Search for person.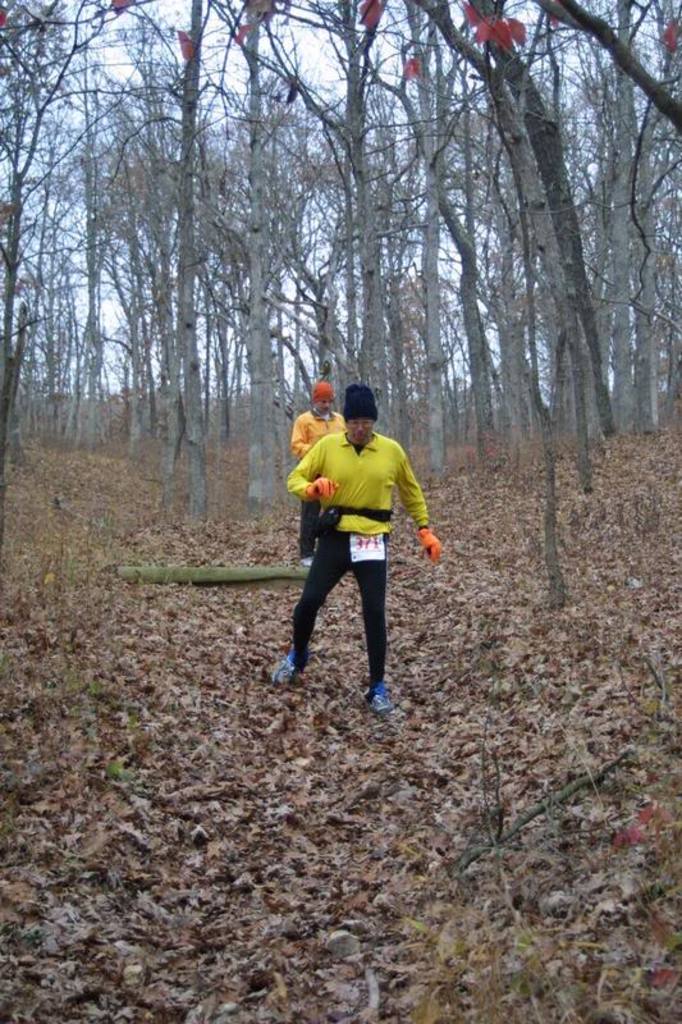
Found at <bbox>269, 381, 440, 716</bbox>.
